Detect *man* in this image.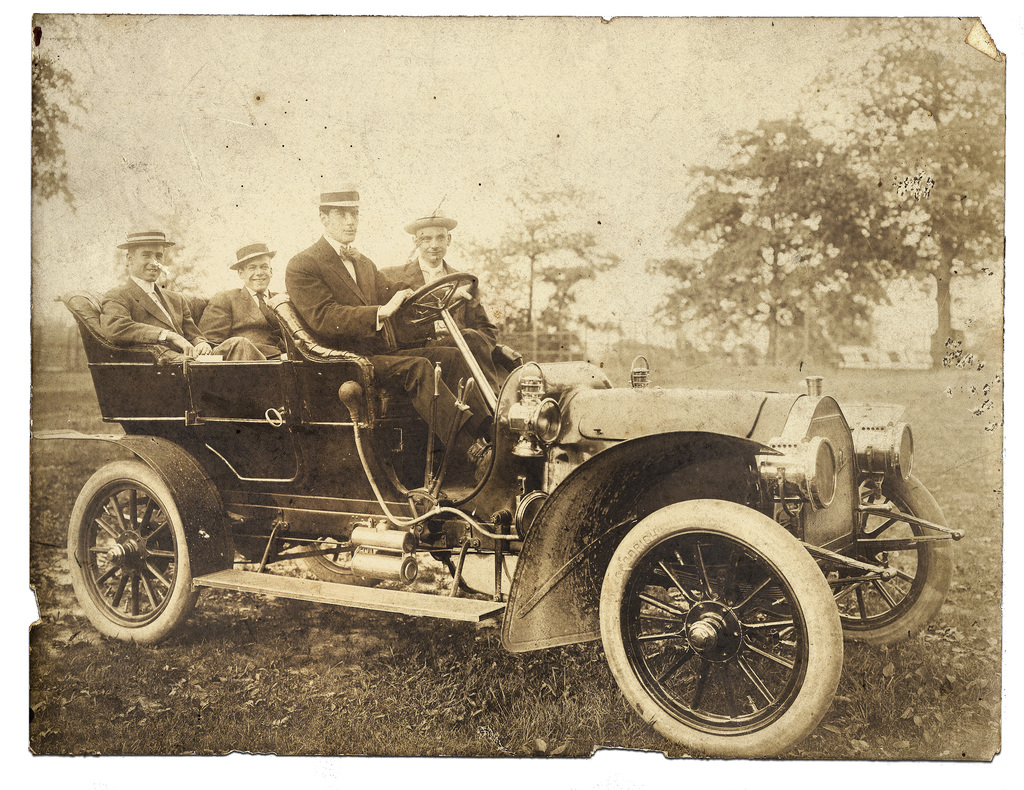
Detection: {"left": 377, "top": 216, "right": 498, "bottom": 357}.
